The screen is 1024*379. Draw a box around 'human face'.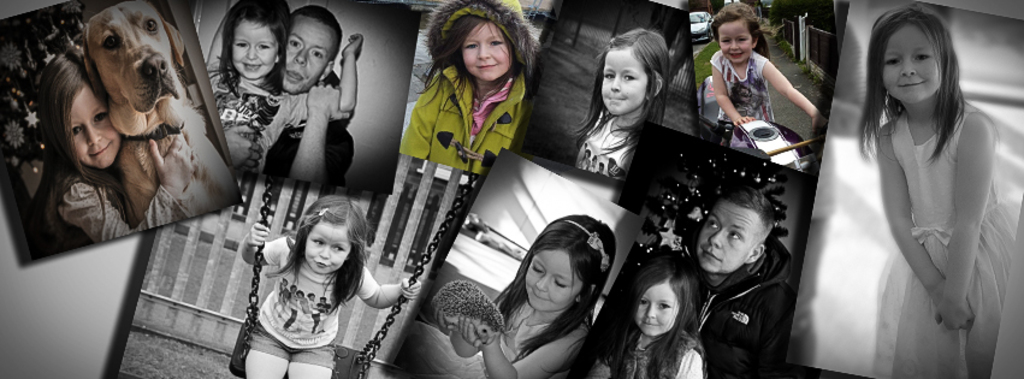
x1=286 y1=16 x2=343 y2=93.
